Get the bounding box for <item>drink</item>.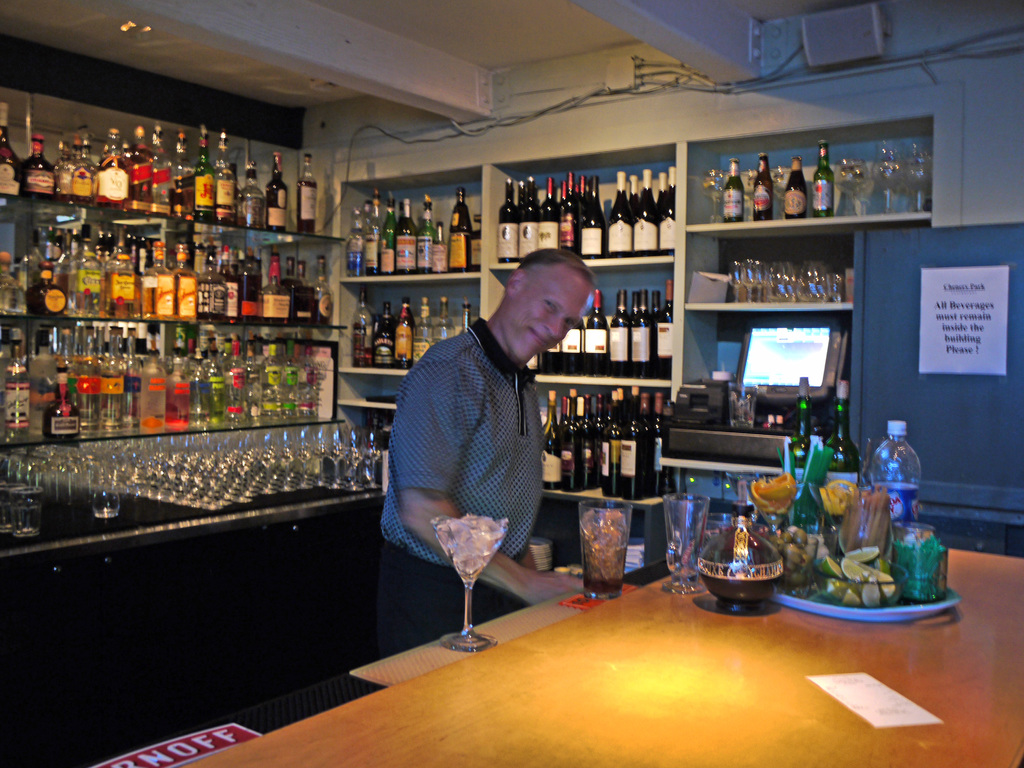
box=[643, 392, 652, 492].
